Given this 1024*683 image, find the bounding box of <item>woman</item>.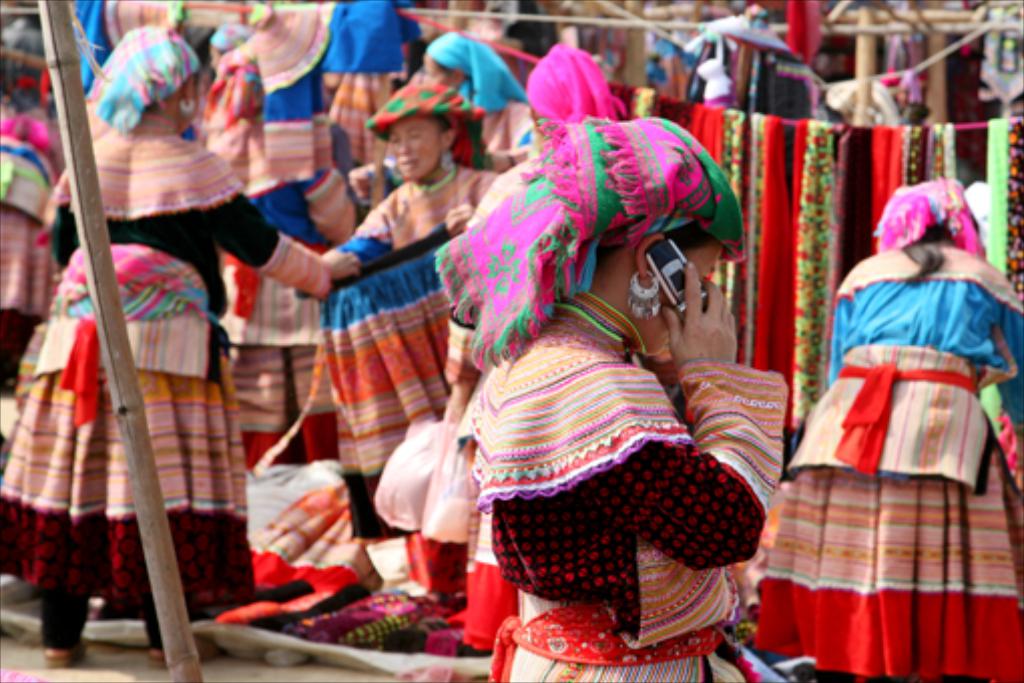
crop(418, 119, 779, 677).
